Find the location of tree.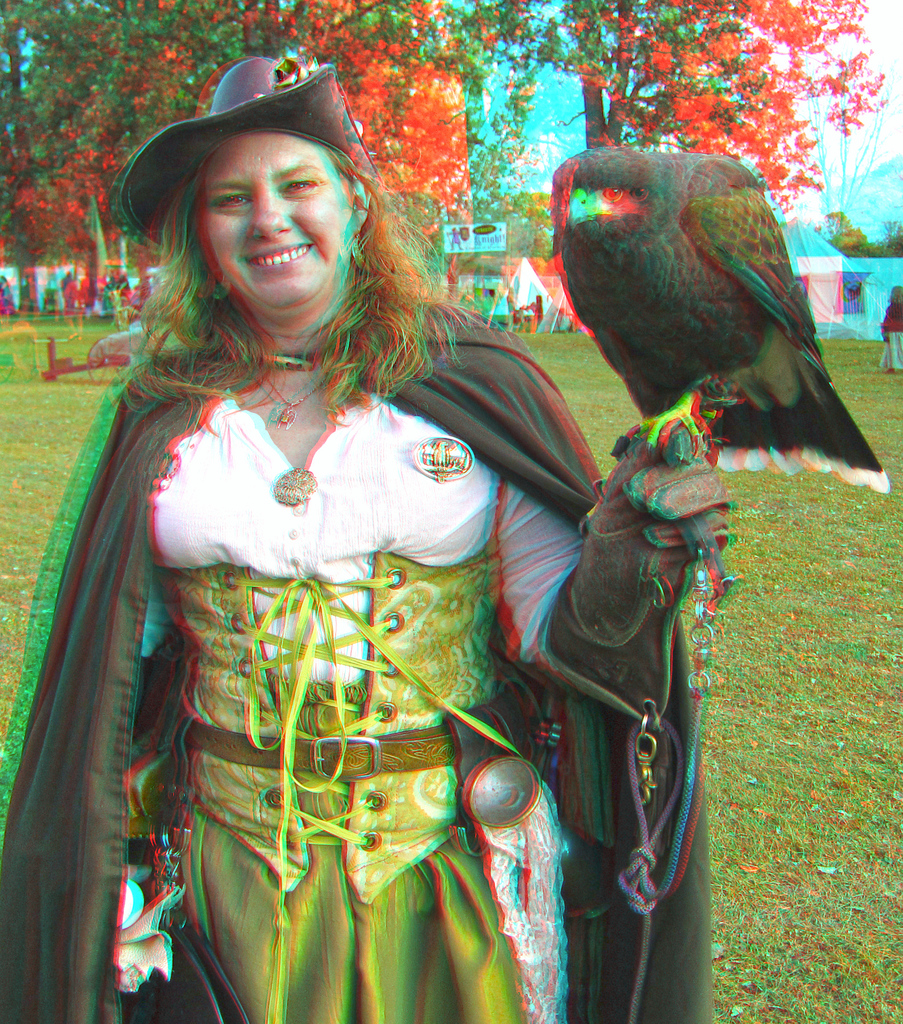
Location: (x1=0, y1=0, x2=525, y2=324).
